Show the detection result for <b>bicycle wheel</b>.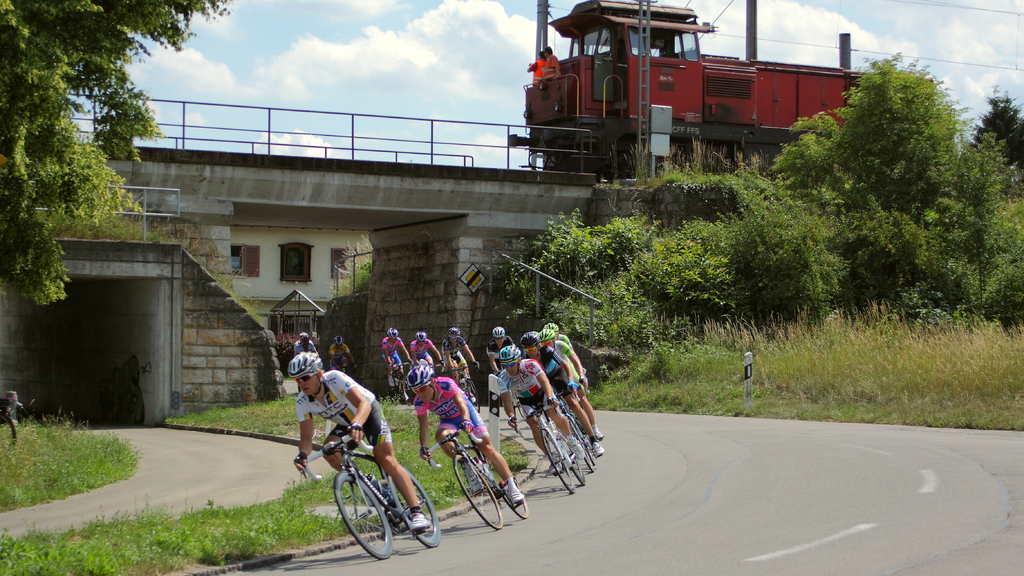
left=551, top=424, right=584, bottom=488.
